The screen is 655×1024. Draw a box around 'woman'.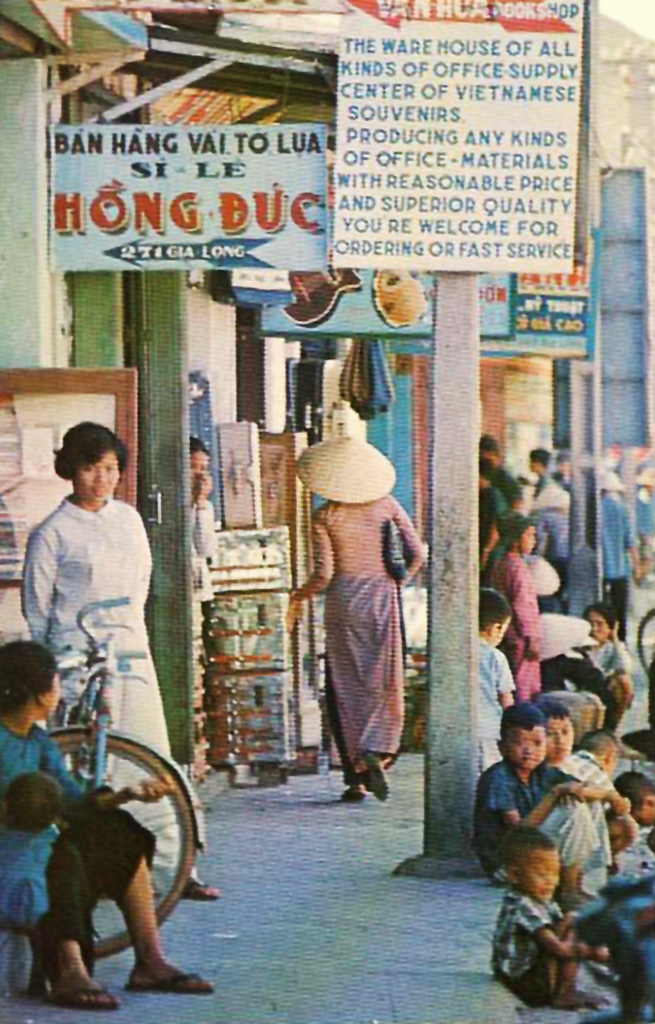
pyautogui.locateOnScreen(285, 404, 431, 817).
